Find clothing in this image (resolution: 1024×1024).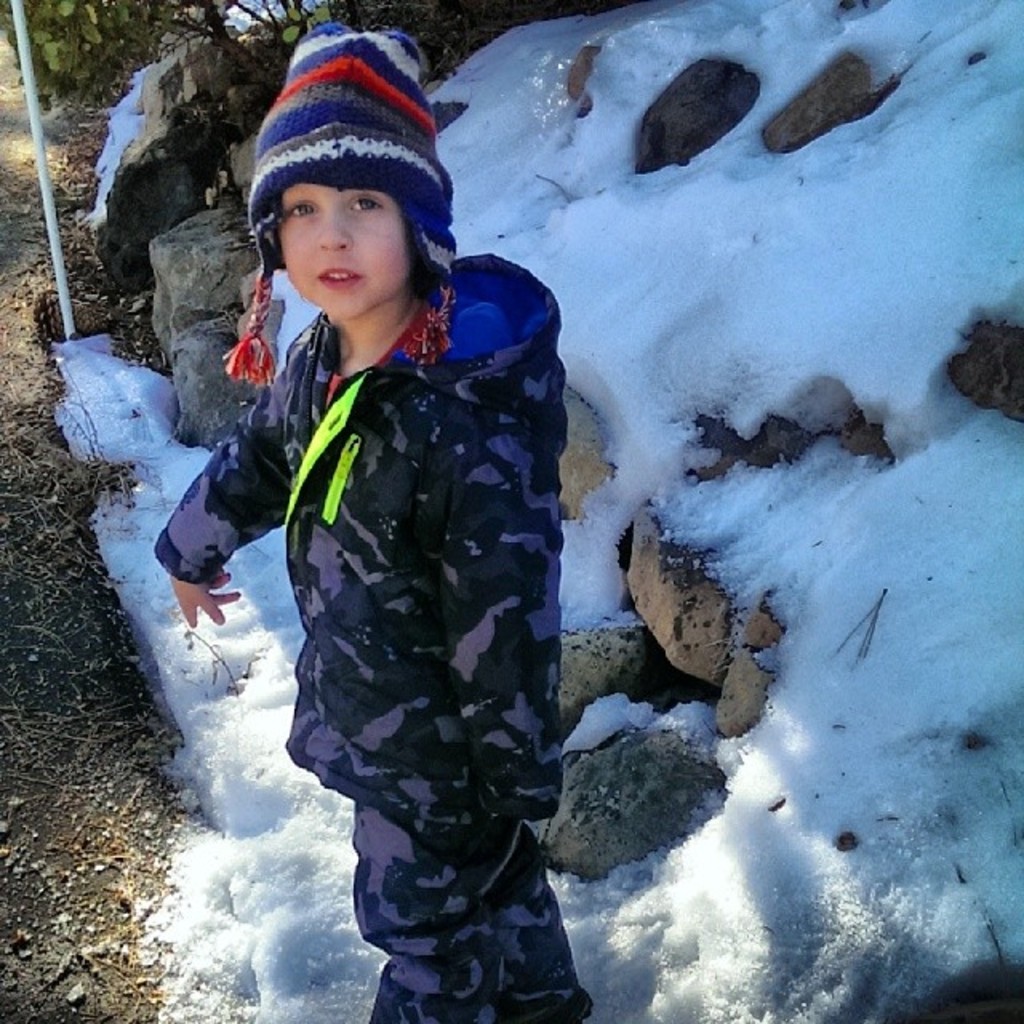
(205, 195, 602, 955).
